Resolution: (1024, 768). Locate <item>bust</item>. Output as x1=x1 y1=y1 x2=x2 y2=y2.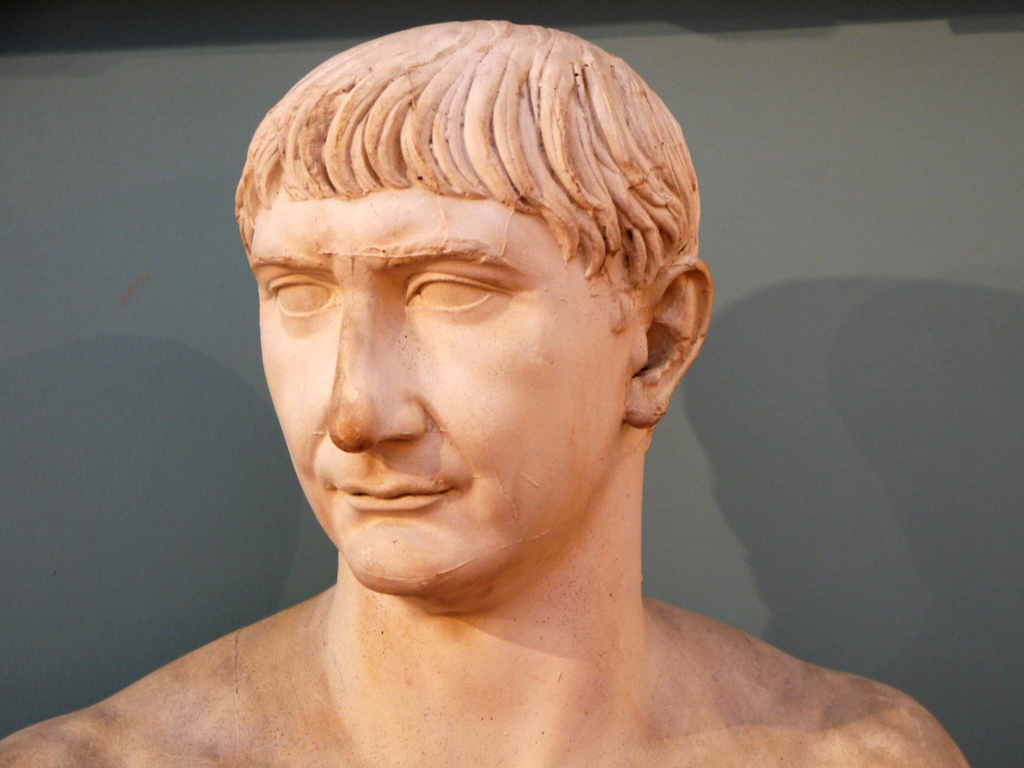
x1=0 y1=19 x2=970 y2=767.
